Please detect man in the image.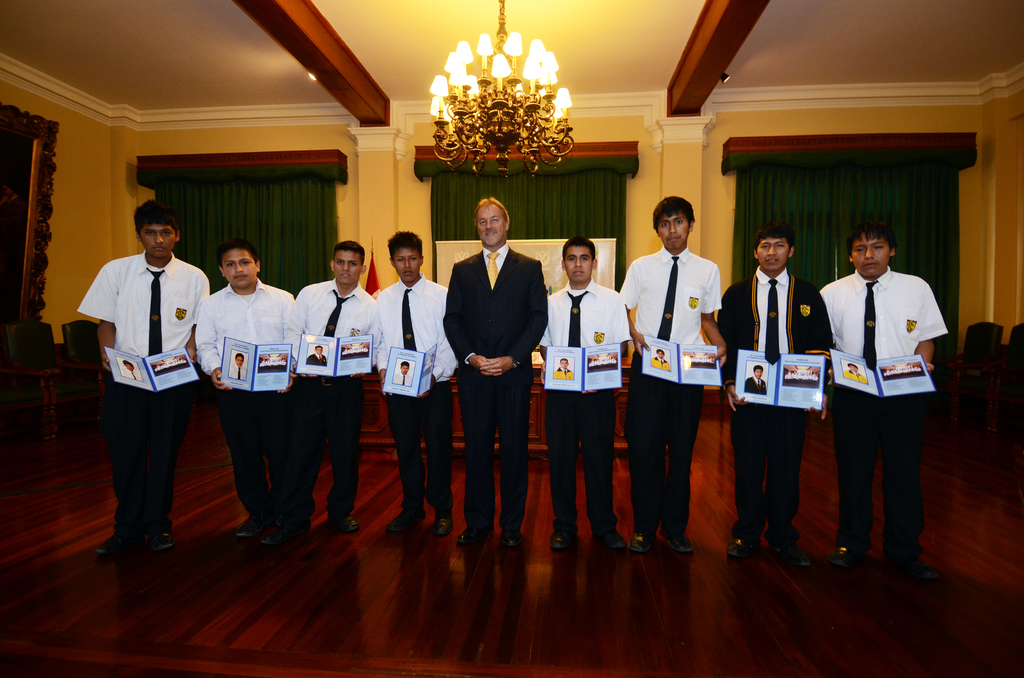
817,222,941,588.
